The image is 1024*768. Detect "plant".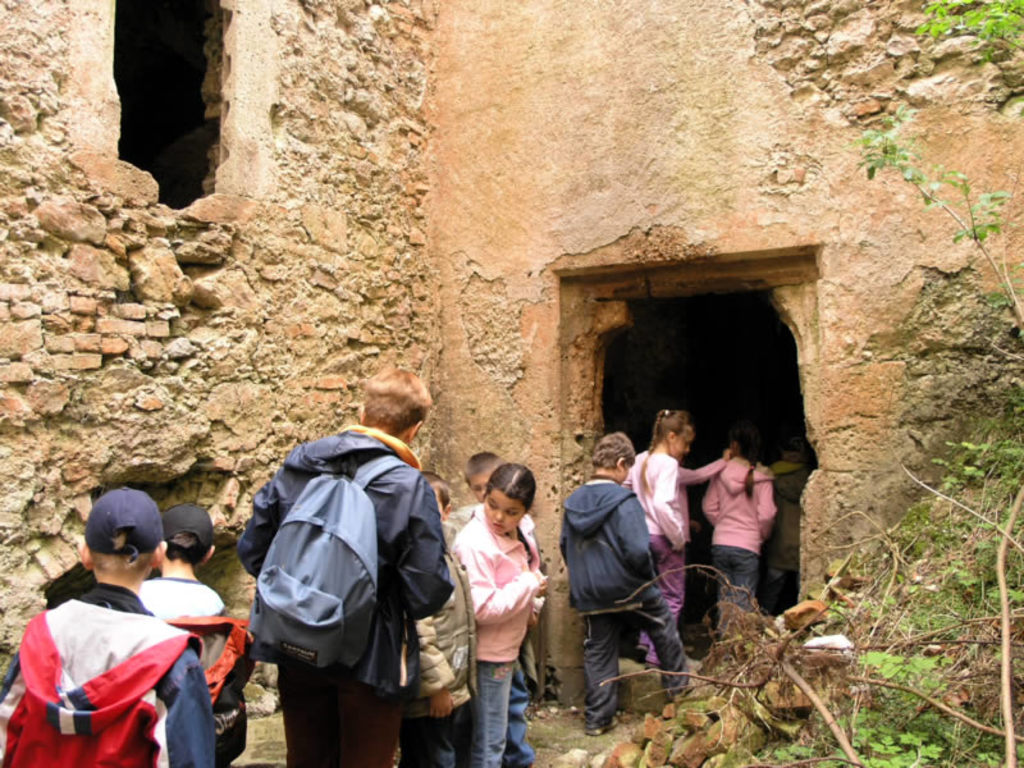
Detection: [x1=826, y1=682, x2=1023, y2=763].
